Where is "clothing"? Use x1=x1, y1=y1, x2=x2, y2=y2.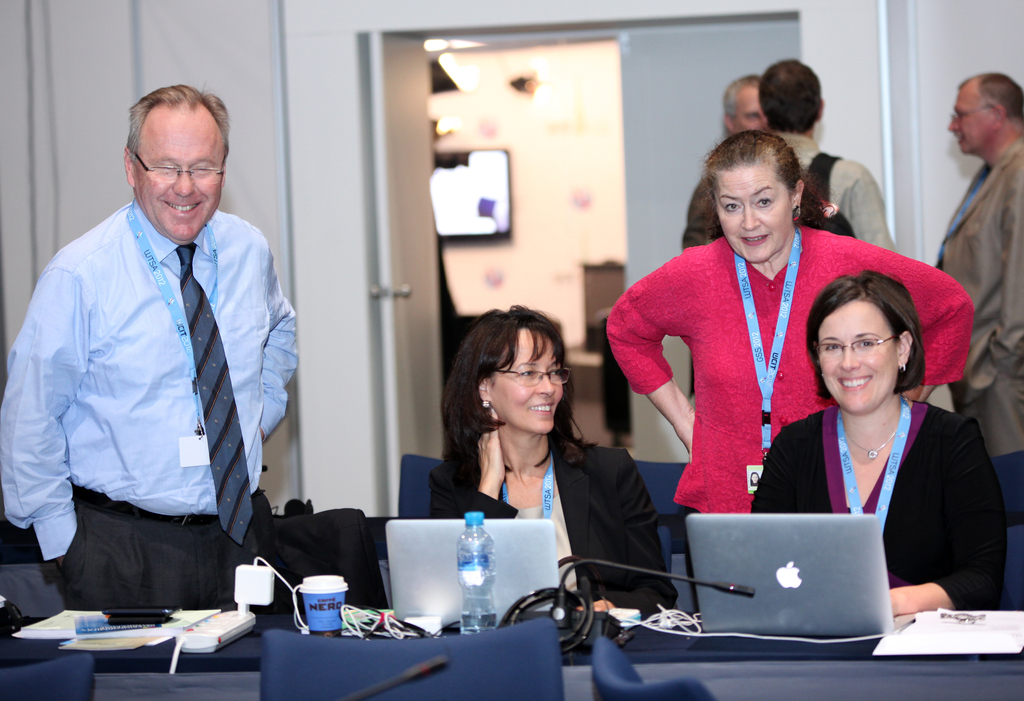
x1=429, y1=434, x2=680, y2=622.
